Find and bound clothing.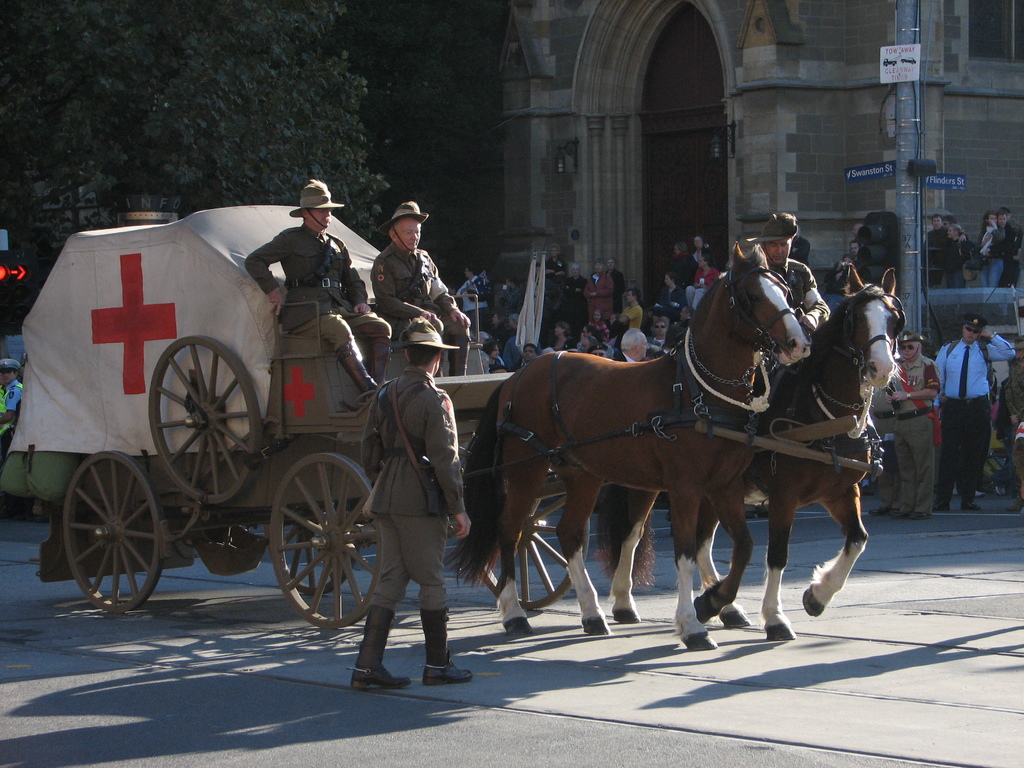
Bound: [left=459, top=278, right=491, bottom=319].
